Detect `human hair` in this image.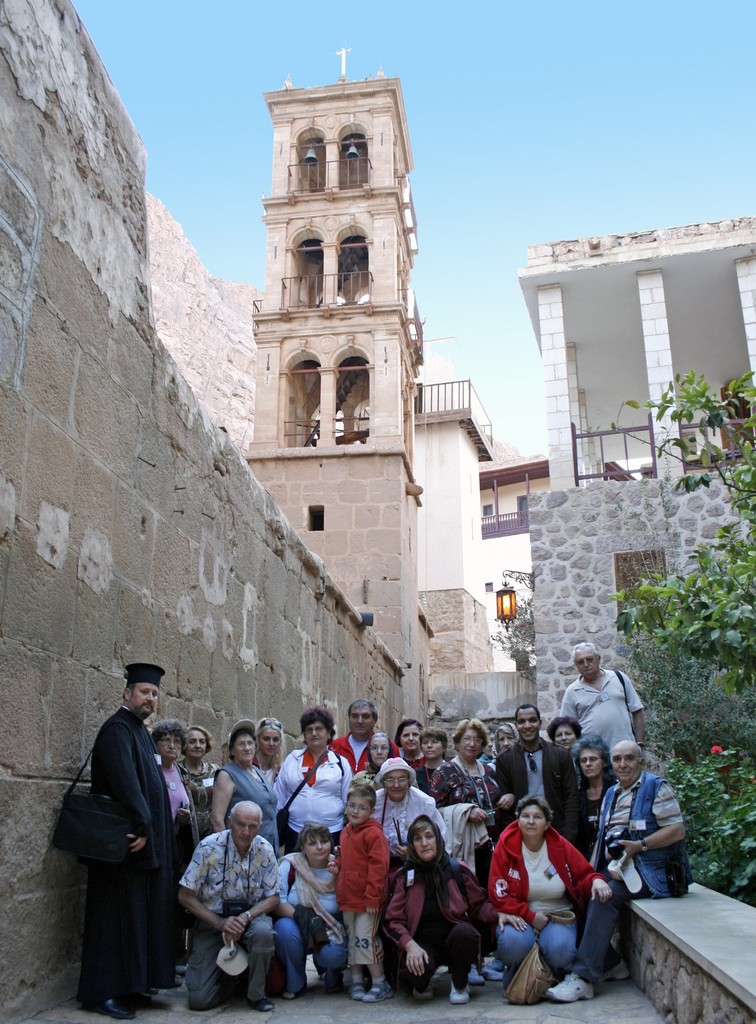
Detection: BBox(514, 793, 552, 821).
